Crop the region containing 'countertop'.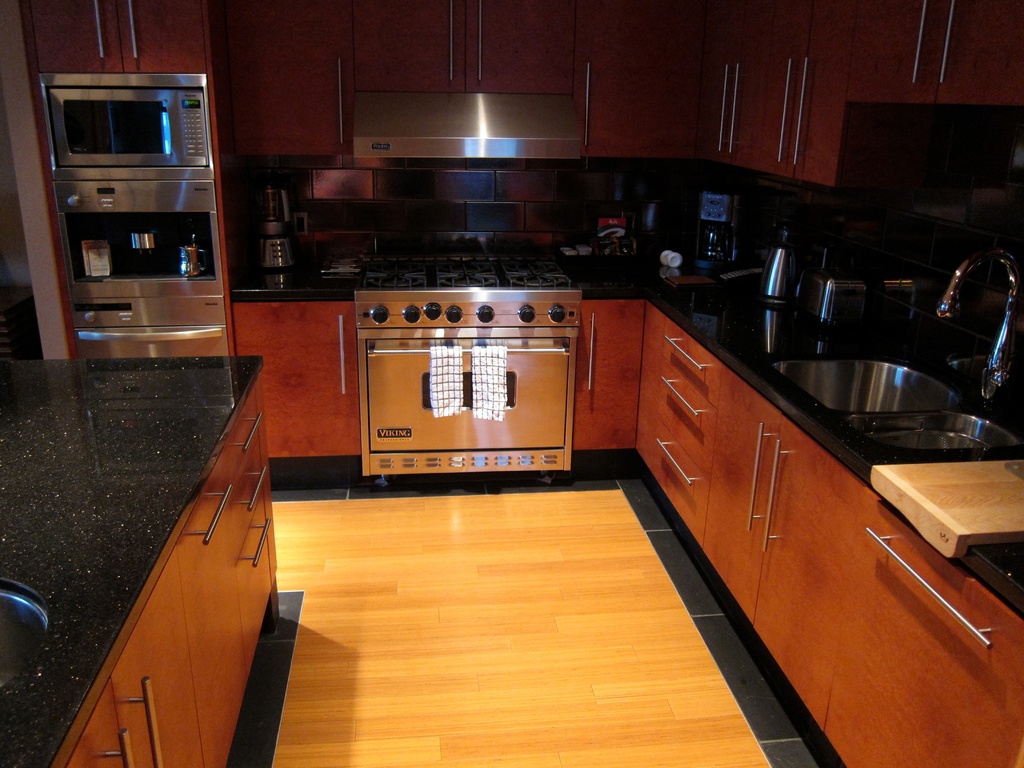
Crop region: (0,358,265,767).
